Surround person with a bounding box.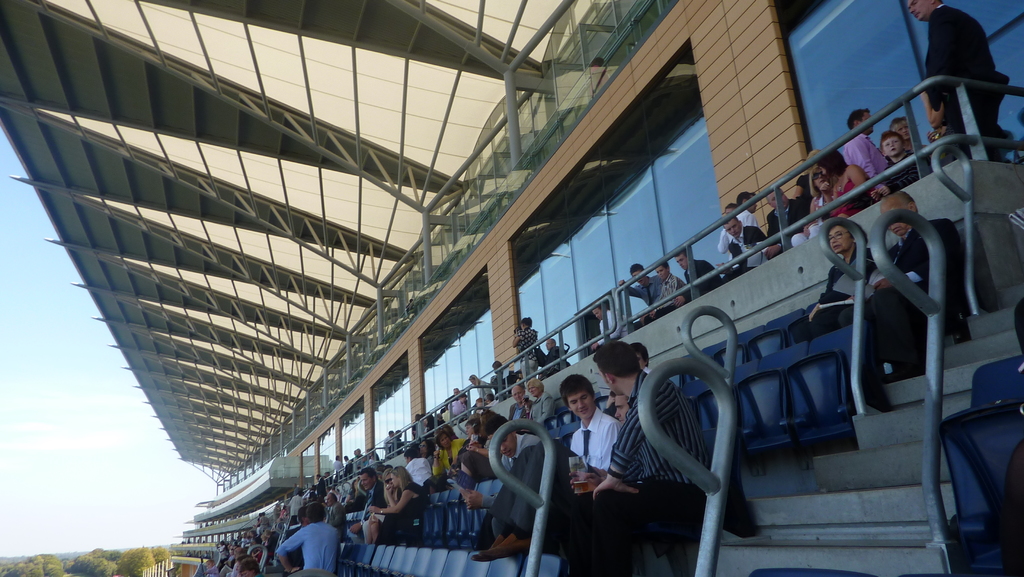
(left=530, top=330, right=565, bottom=375).
